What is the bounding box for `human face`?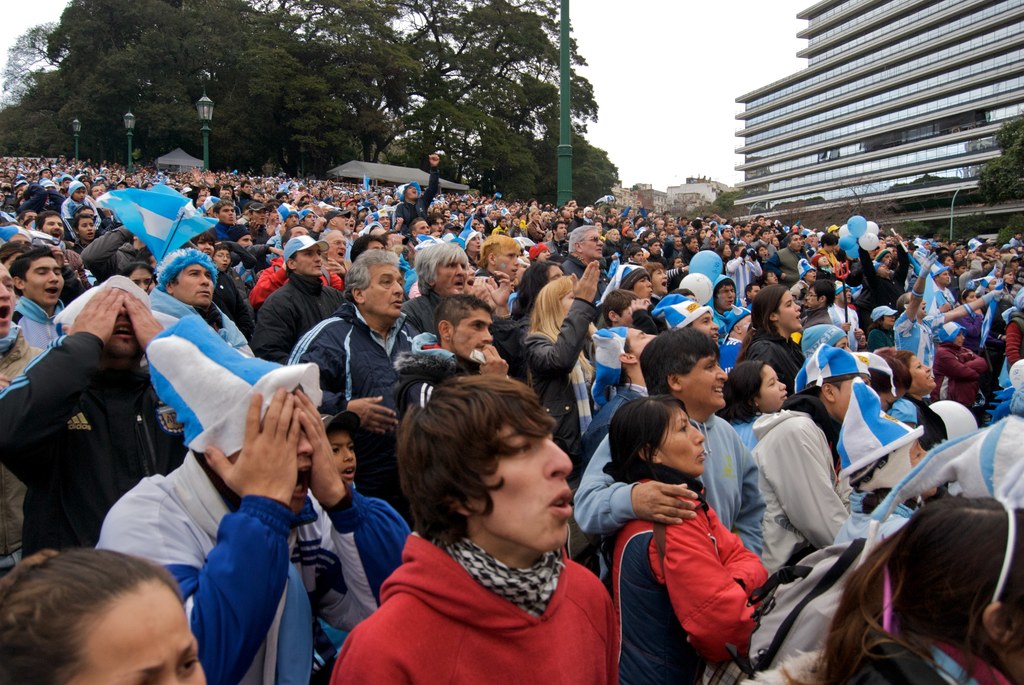
select_region(20, 254, 62, 302).
